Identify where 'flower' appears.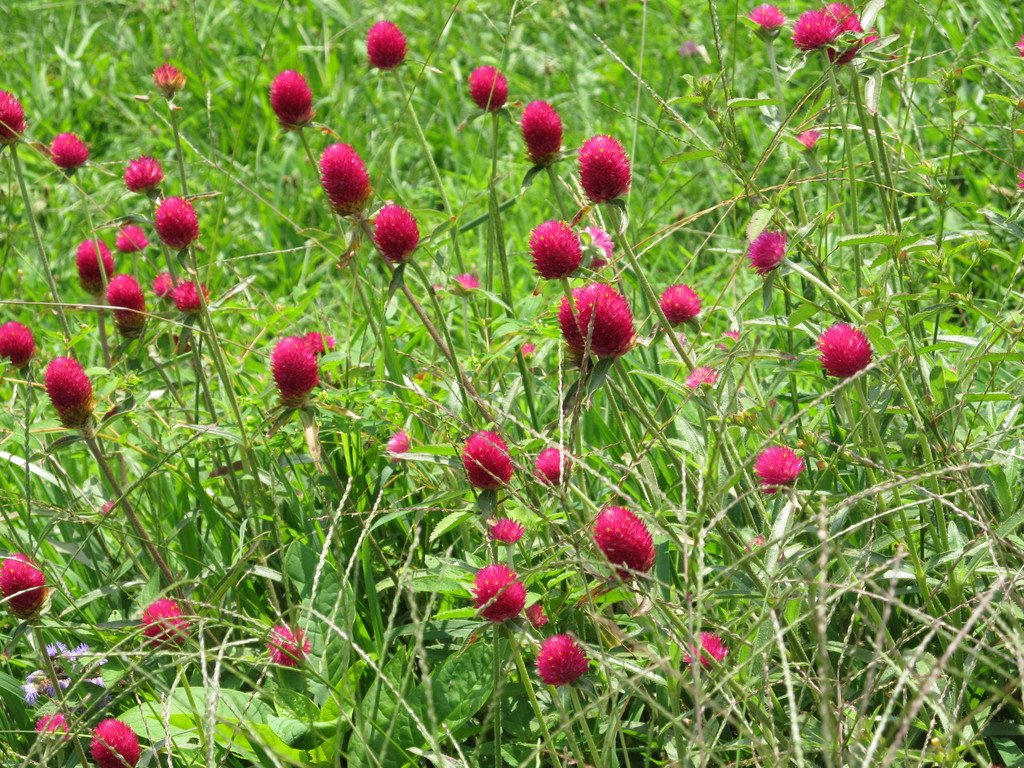
Appears at Rect(596, 504, 652, 570).
